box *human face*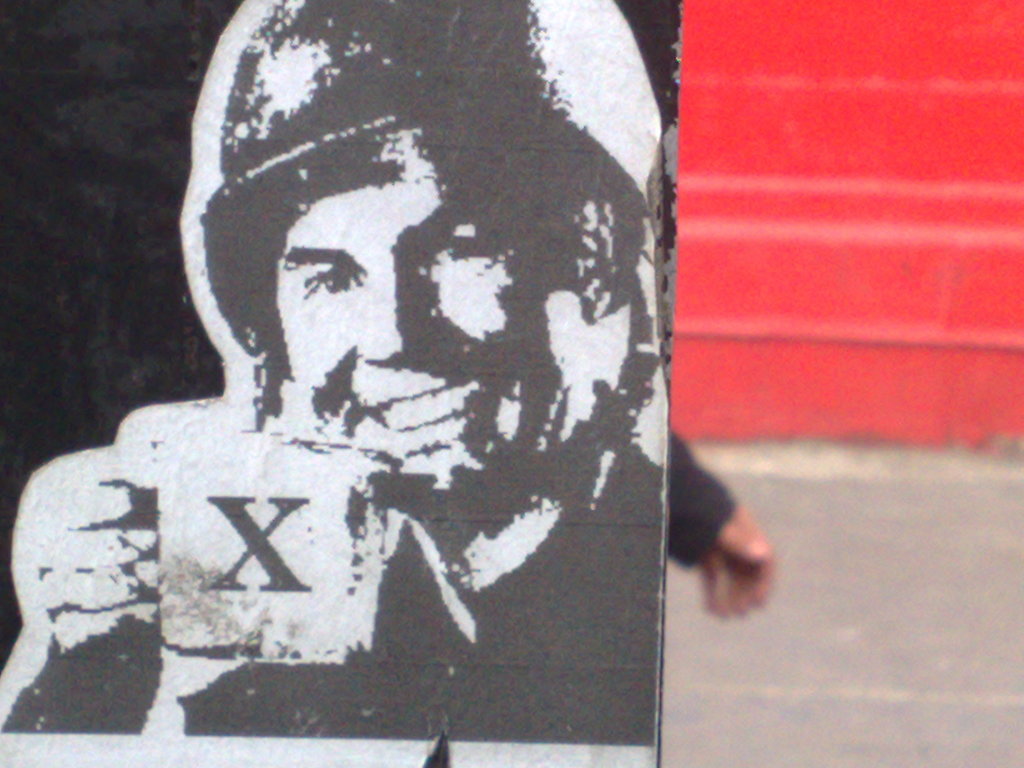
locate(241, 185, 496, 467)
